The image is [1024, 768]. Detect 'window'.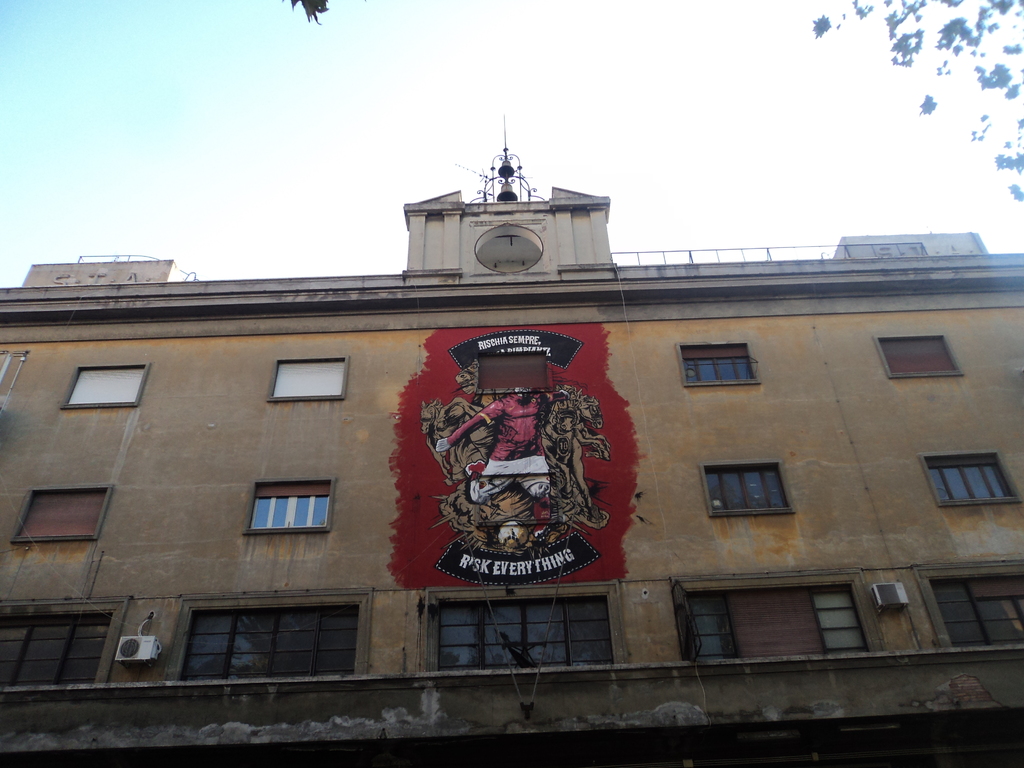
Detection: l=0, t=486, r=112, b=545.
